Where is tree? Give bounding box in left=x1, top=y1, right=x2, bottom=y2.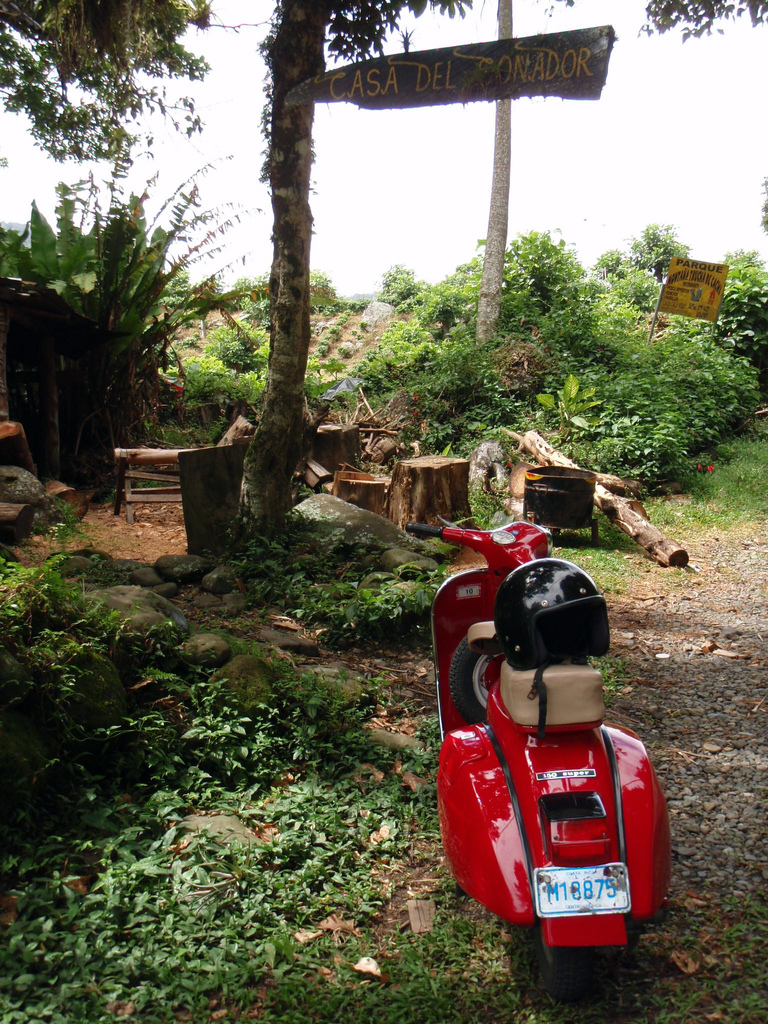
left=0, top=138, right=270, bottom=498.
